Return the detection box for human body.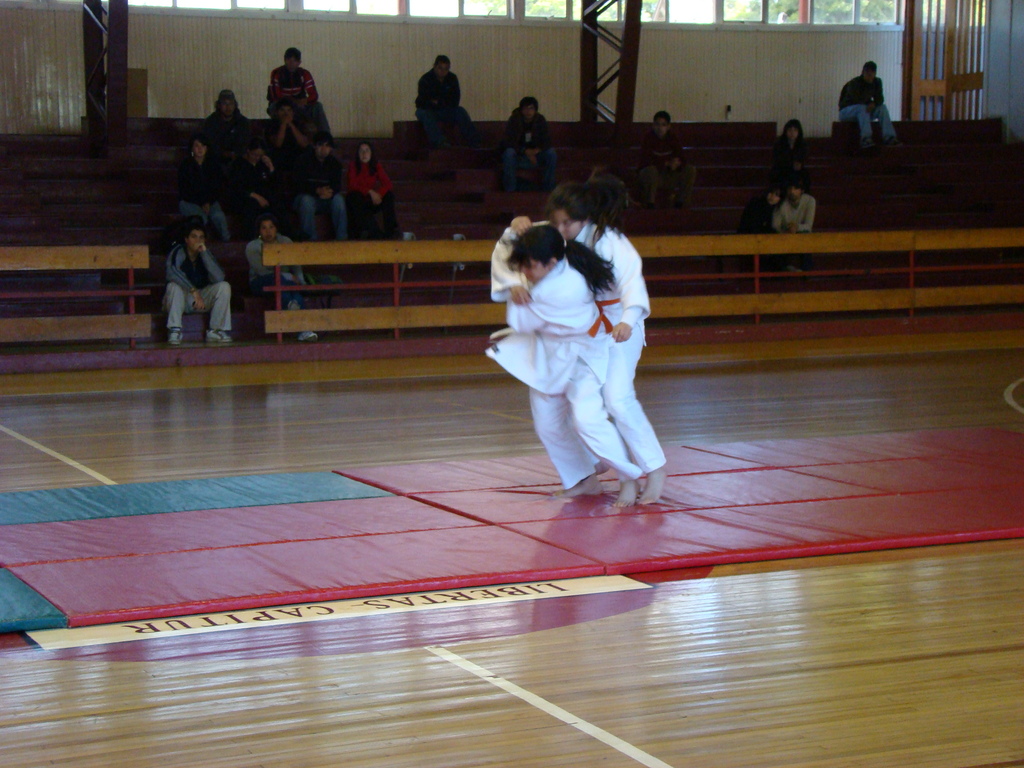
x1=487, y1=216, x2=643, y2=515.
